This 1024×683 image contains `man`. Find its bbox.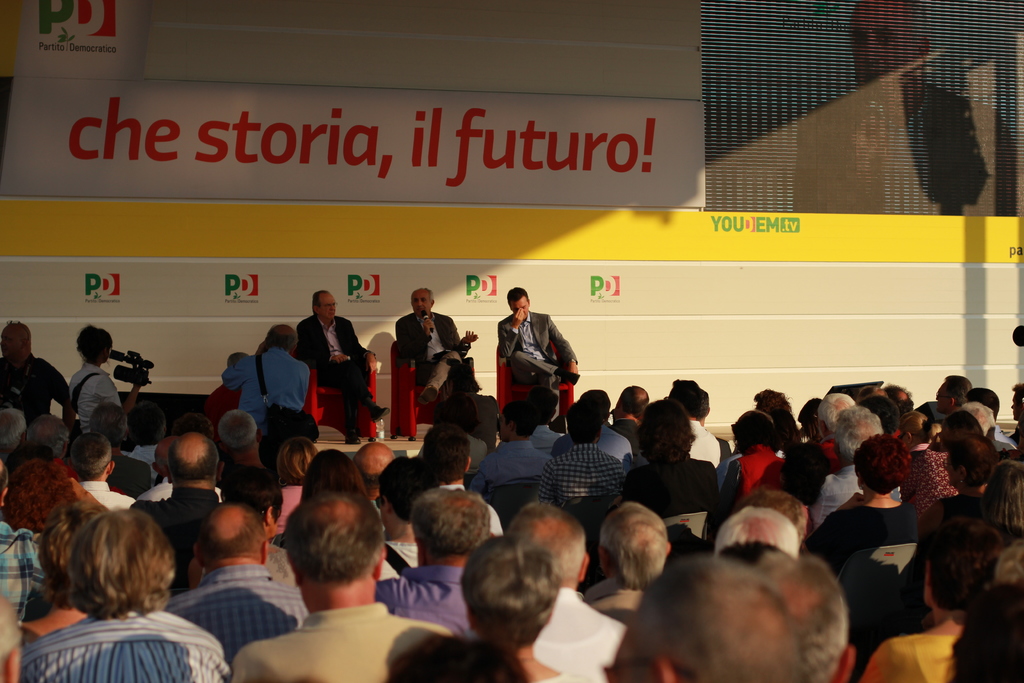
502:502:620:682.
